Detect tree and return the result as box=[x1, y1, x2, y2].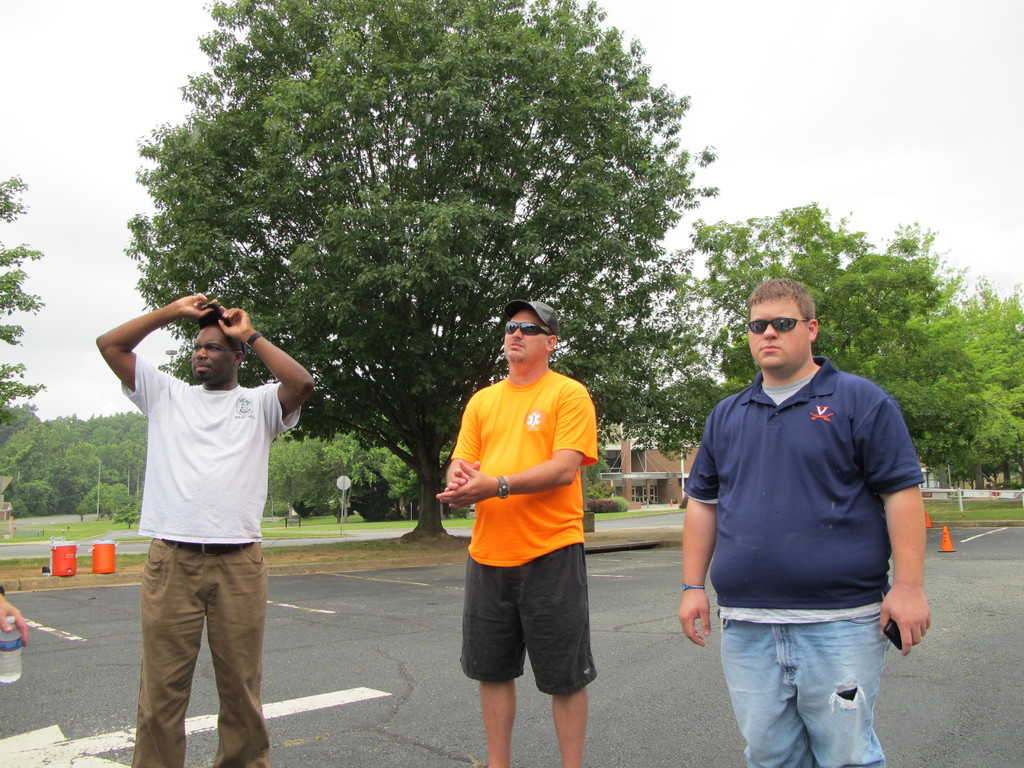
box=[80, 477, 134, 520].
